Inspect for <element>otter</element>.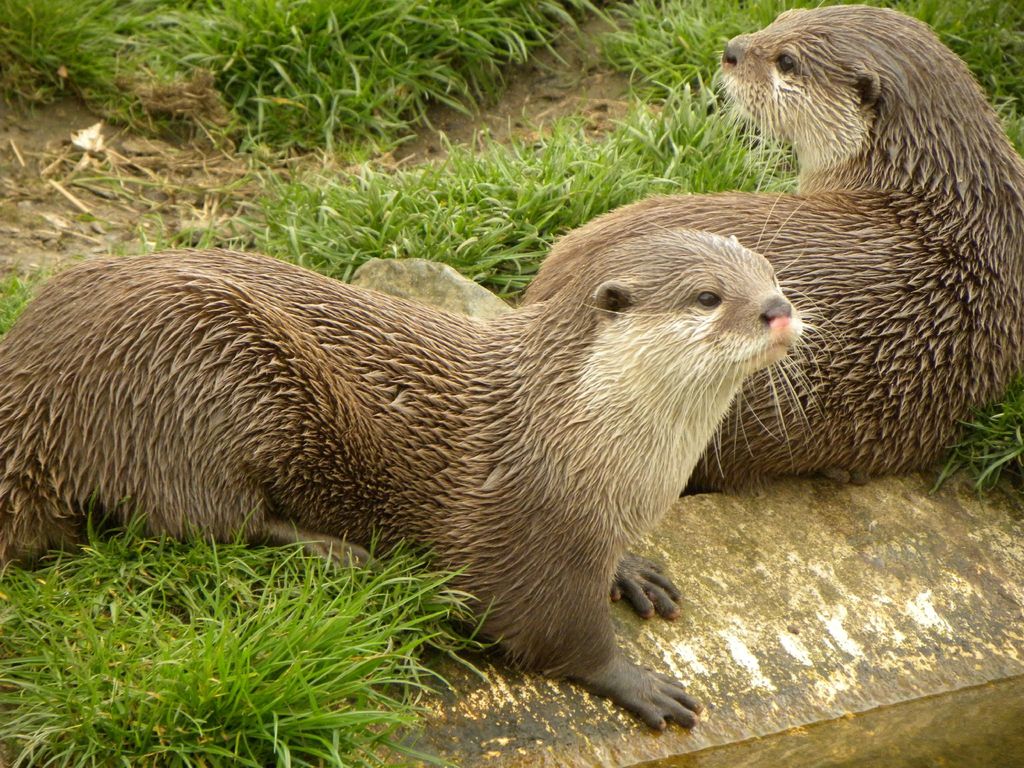
Inspection: detection(520, 0, 1023, 497).
